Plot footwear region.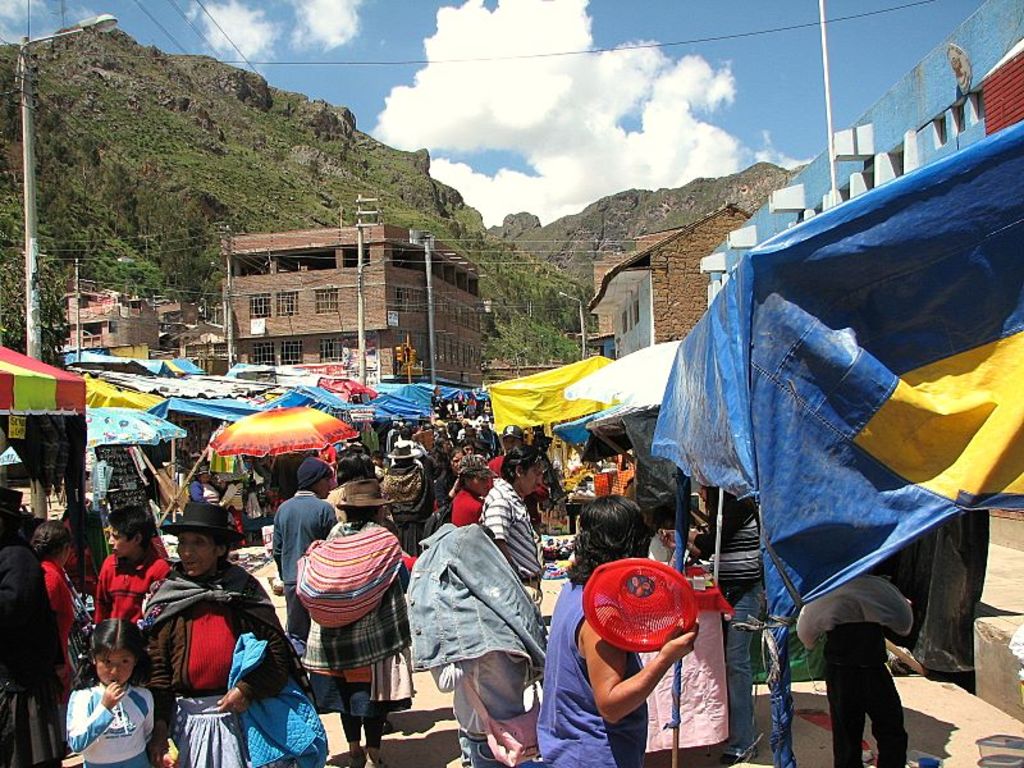
Plotted at (721, 754, 754, 763).
